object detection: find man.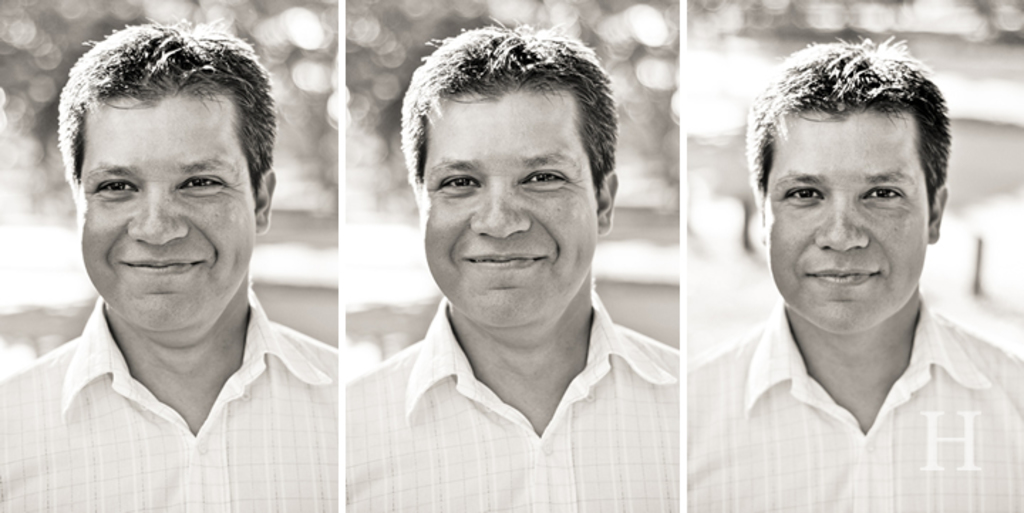
Rect(660, 34, 1017, 497).
